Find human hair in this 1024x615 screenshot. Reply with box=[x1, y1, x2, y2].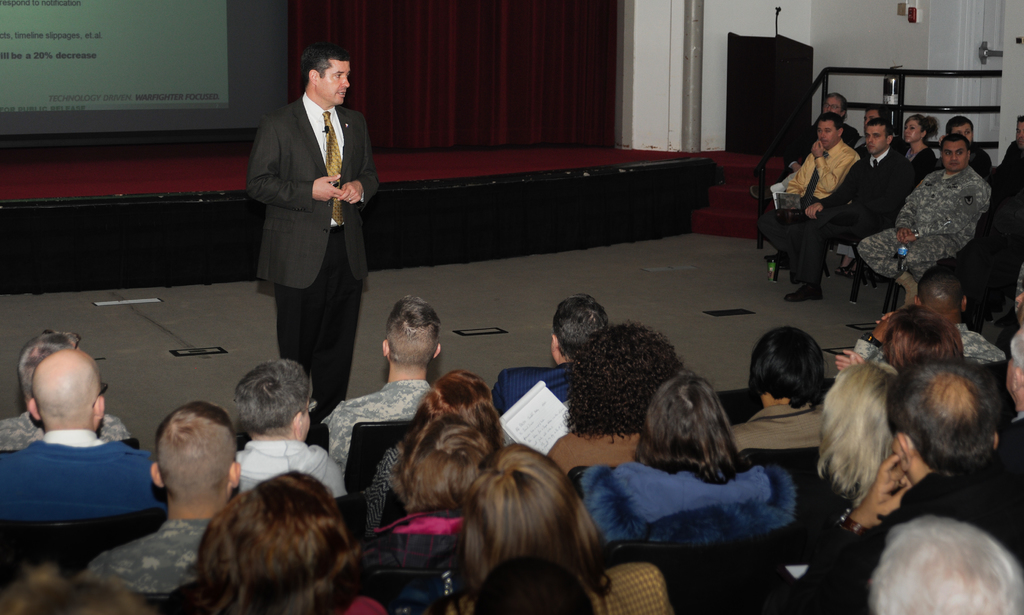
box=[561, 321, 686, 443].
